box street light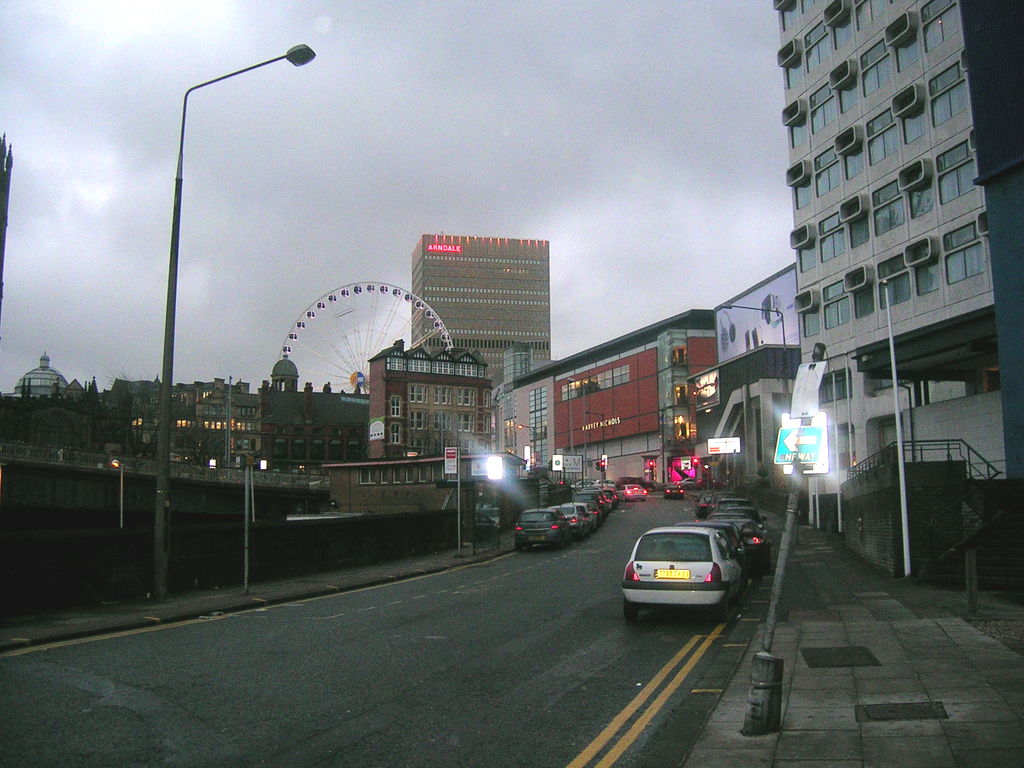
<region>717, 300, 785, 410</region>
